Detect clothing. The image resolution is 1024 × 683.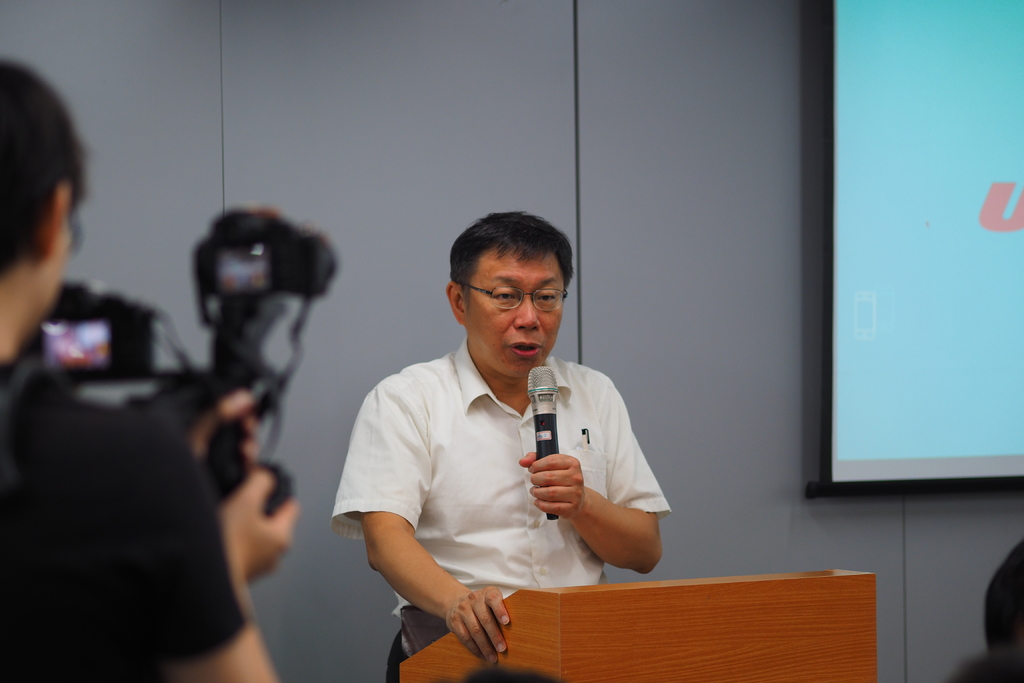
<bbox>0, 362, 252, 682</bbox>.
